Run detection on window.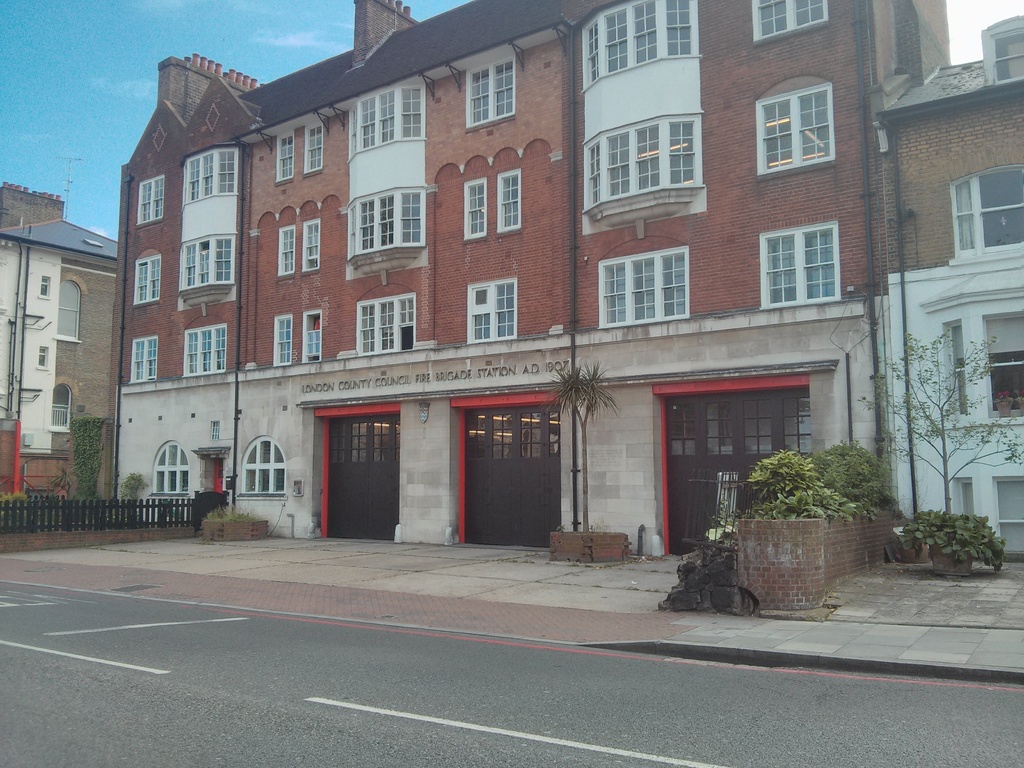
Result: <box>134,248,162,306</box>.
